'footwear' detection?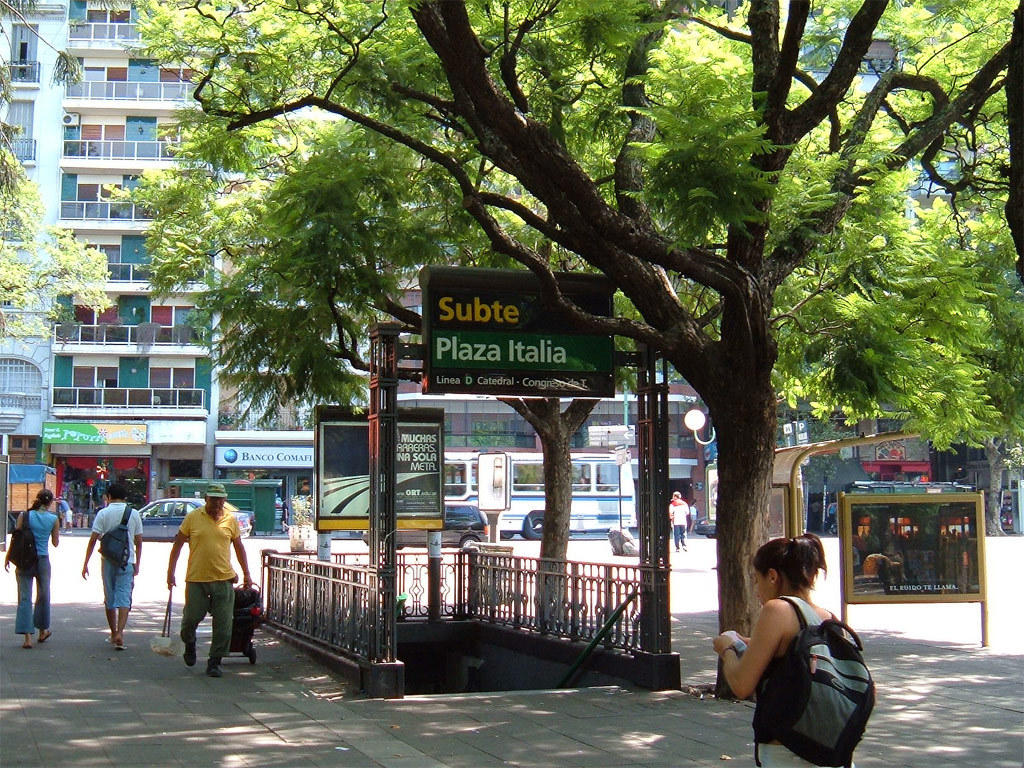
108,636,127,648
